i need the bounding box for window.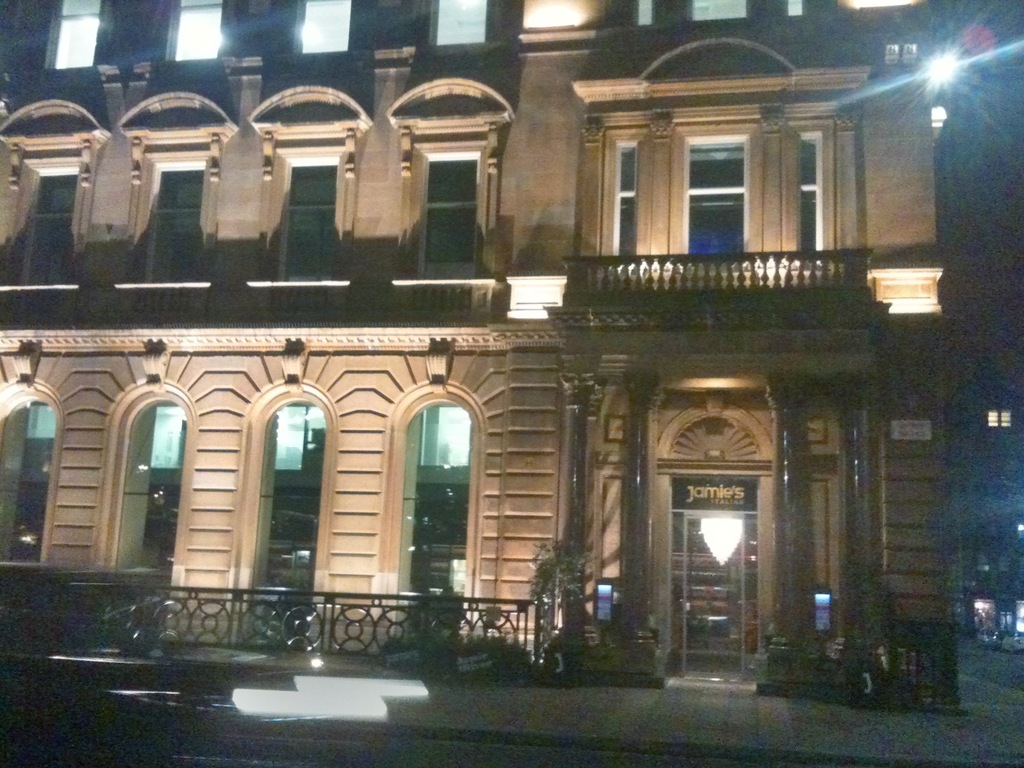
Here it is: [x1=47, y1=0, x2=100, y2=71].
